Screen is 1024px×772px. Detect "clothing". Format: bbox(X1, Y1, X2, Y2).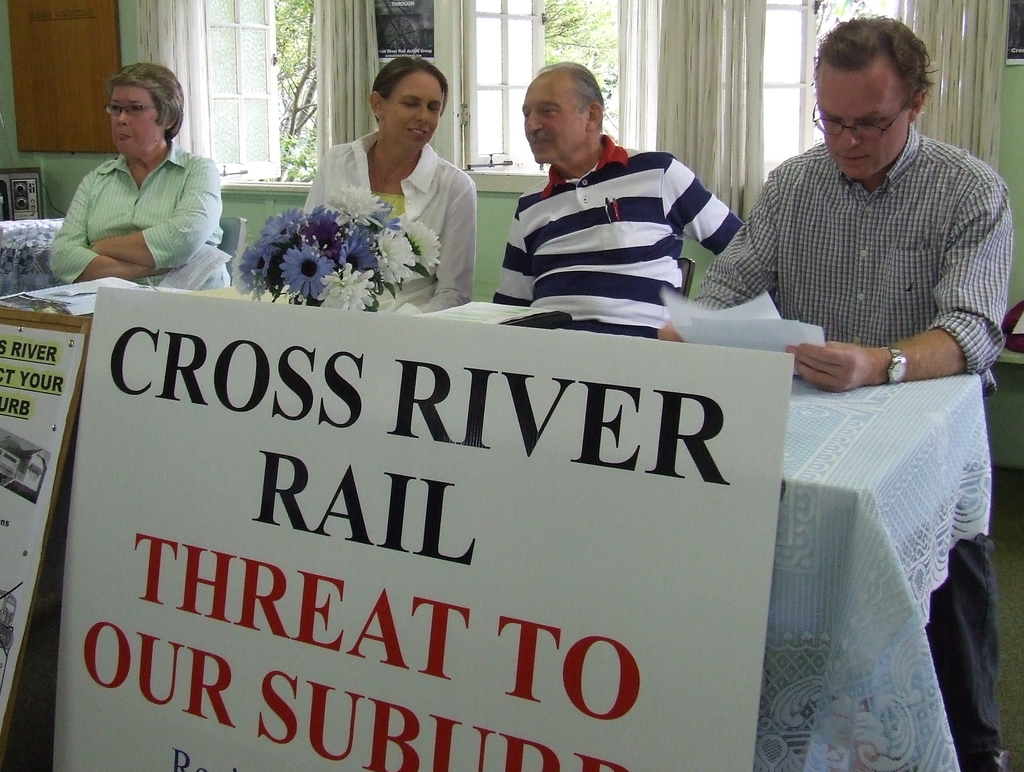
bbox(48, 140, 223, 286).
